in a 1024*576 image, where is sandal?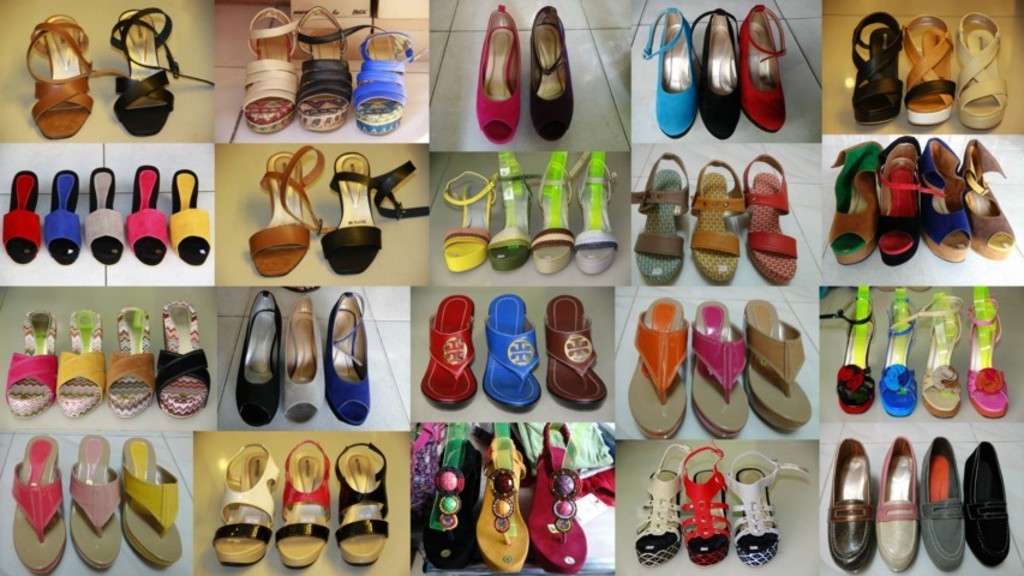
[896,286,968,419].
